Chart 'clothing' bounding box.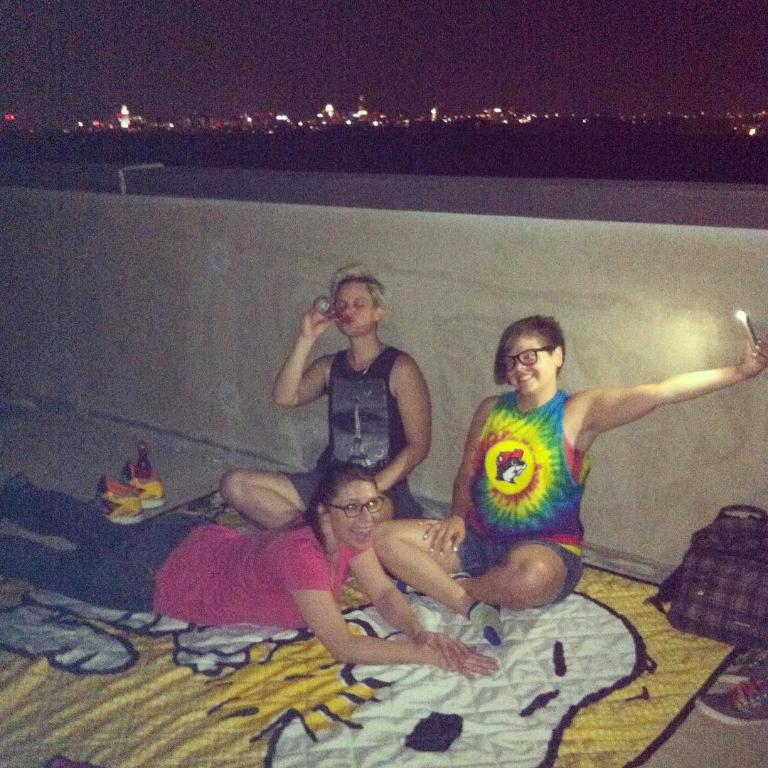
Charted: {"left": 0, "top": 467, "right": 356, "bottom": 639}.
